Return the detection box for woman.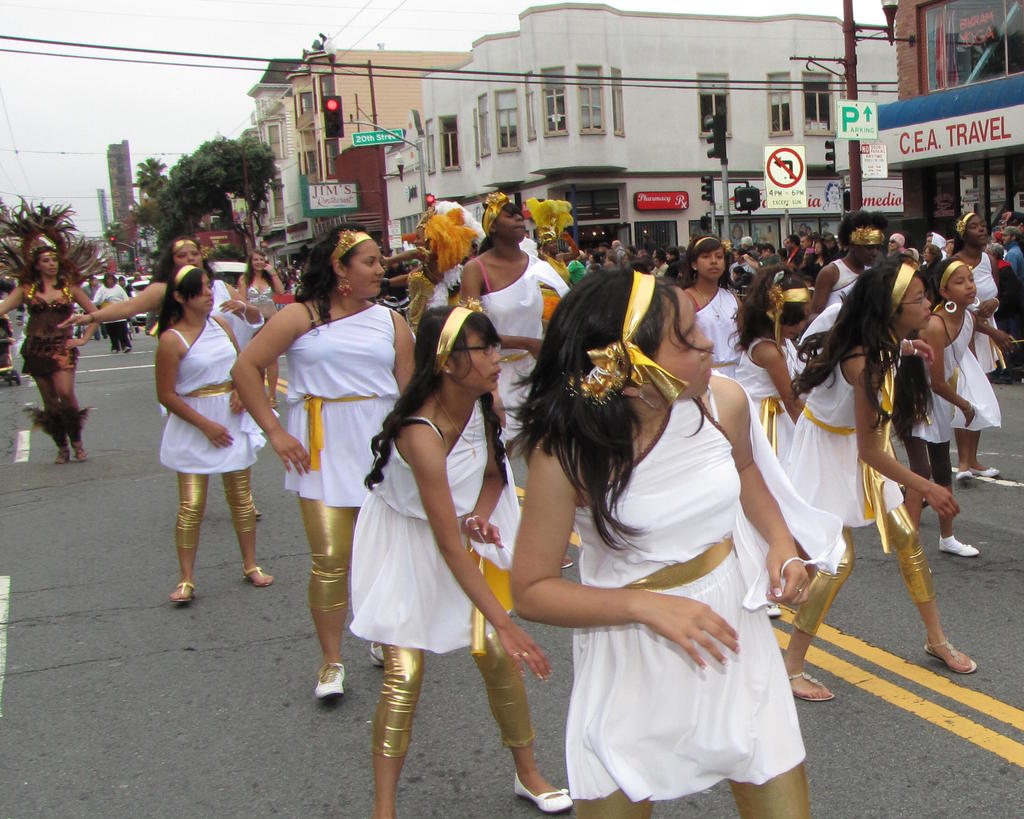
<bbox>229, 223, 416, 699</bbox>.
